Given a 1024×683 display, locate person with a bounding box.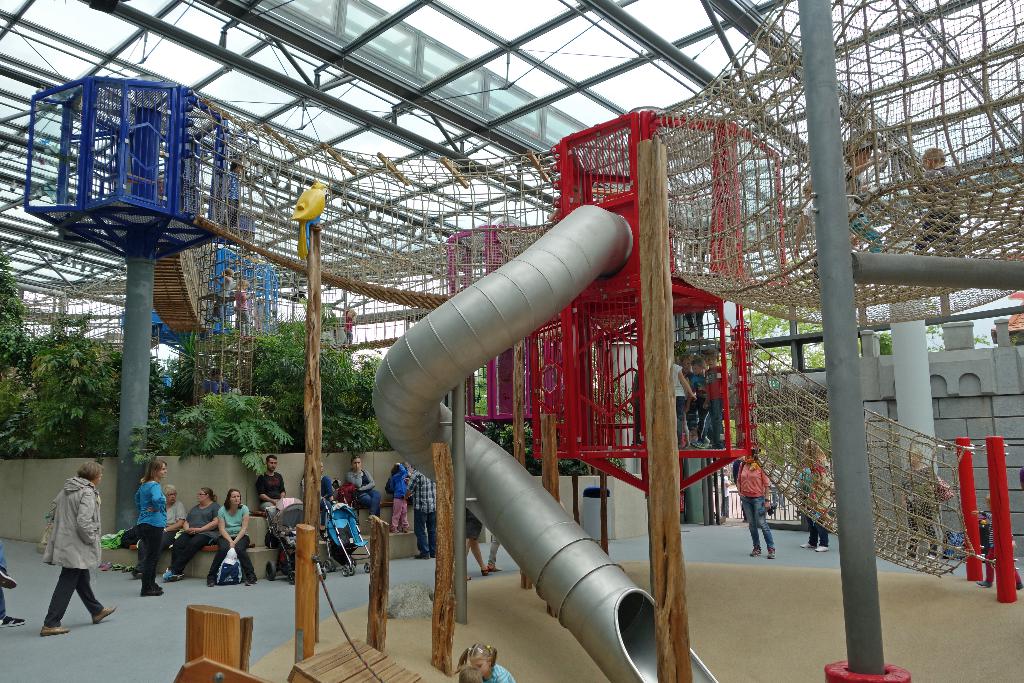
Located: l=159, t=486, r=220, b=581.
